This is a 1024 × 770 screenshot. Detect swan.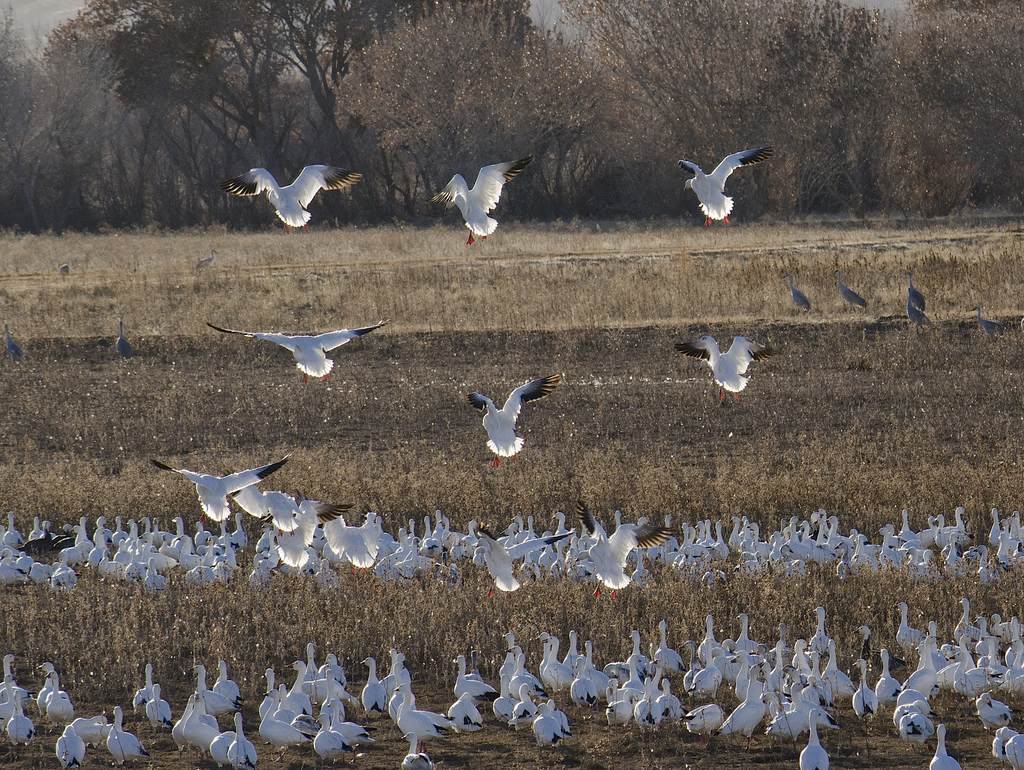
[45, 671, 79, 719].
